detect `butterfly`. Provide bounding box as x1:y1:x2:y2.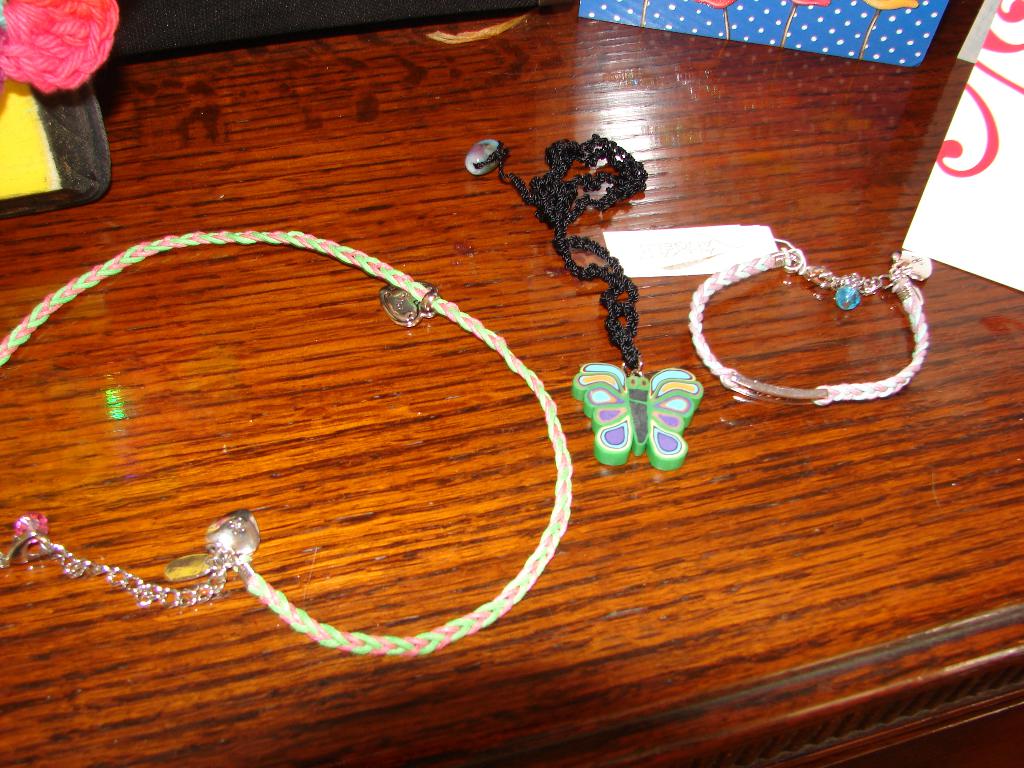
570:363:701:470.
